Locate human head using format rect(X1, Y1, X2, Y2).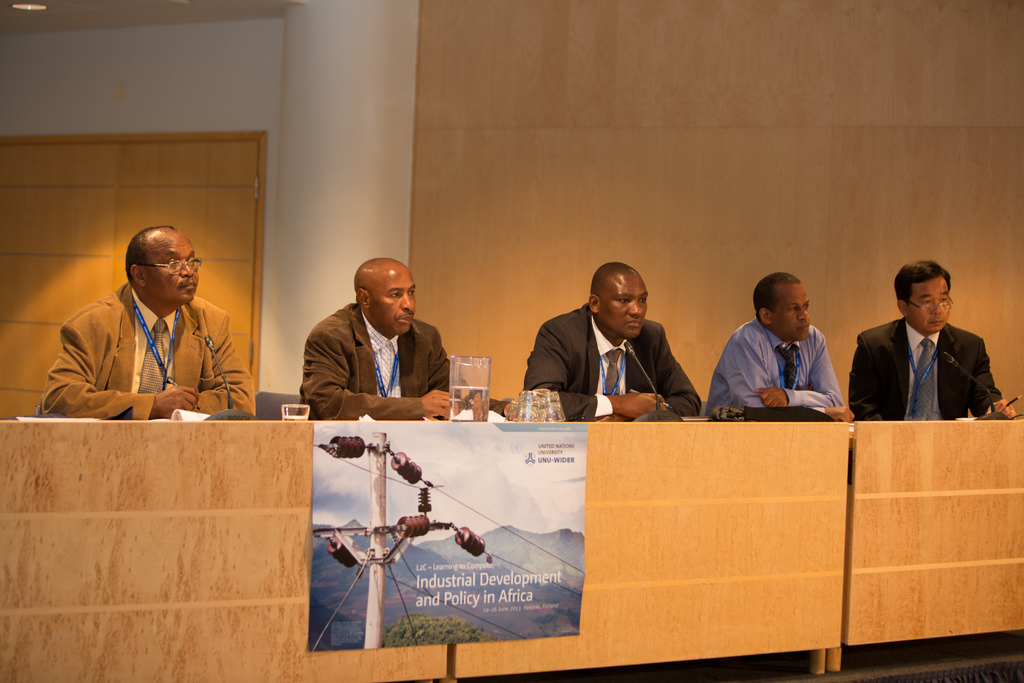
rect(354, 255, 419, 335).
